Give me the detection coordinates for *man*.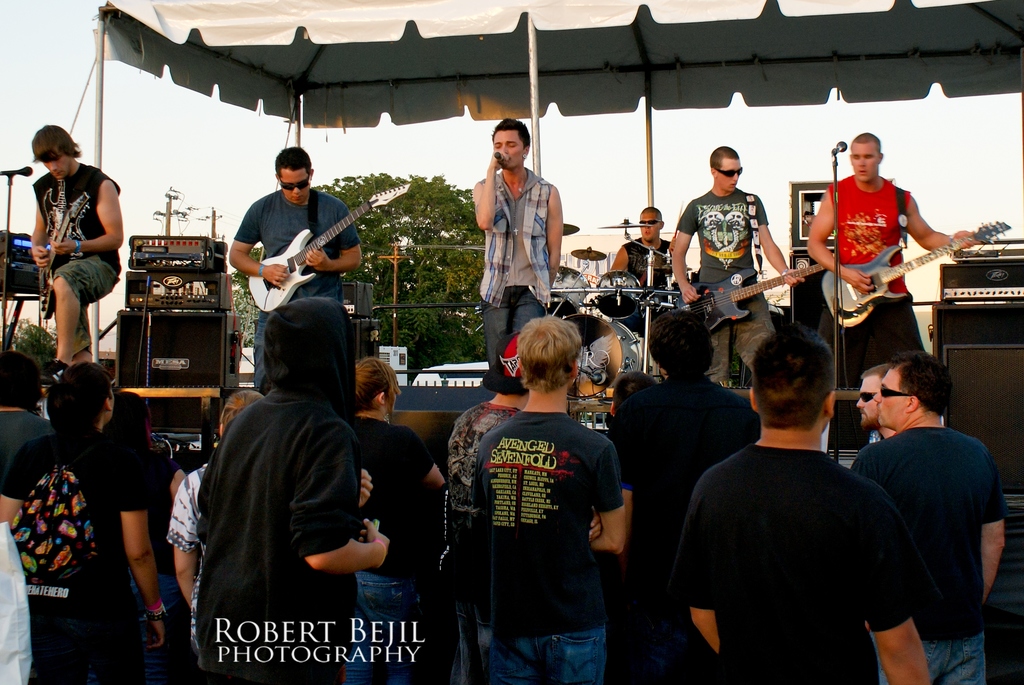
475,311,626,684.
